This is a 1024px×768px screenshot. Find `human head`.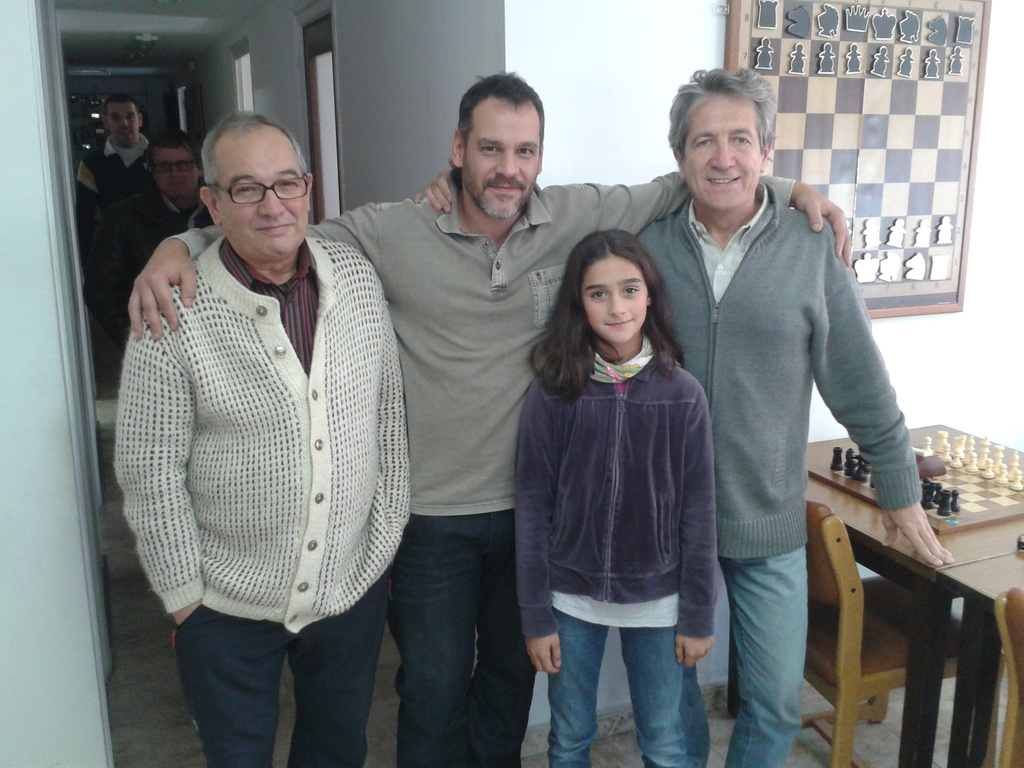
Bounding box: (x1=197, y1=107, x2=314, y2=264).
